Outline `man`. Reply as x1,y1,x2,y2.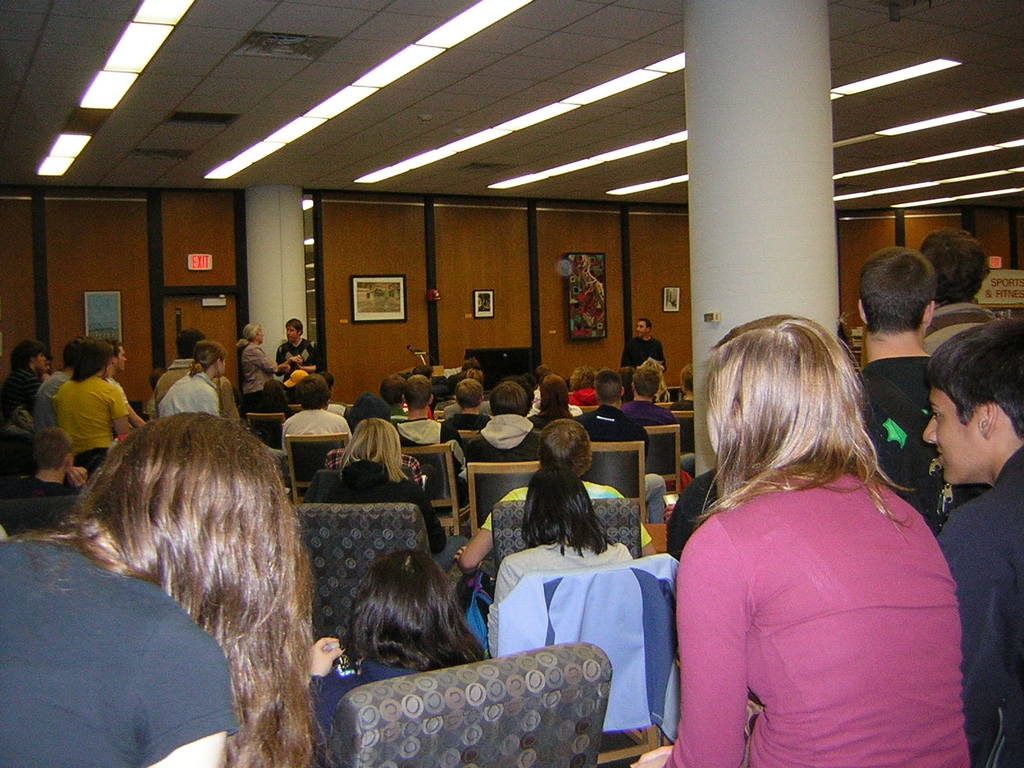
324,369,353,420.
